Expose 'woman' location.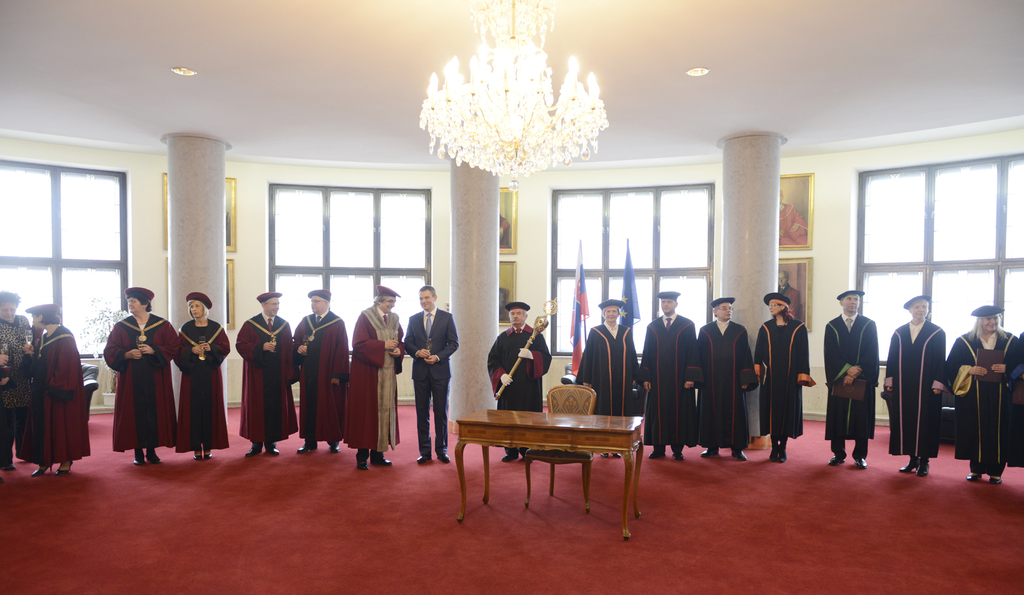
Exposed at (left=0, top=291, right=31, bottom=469).
